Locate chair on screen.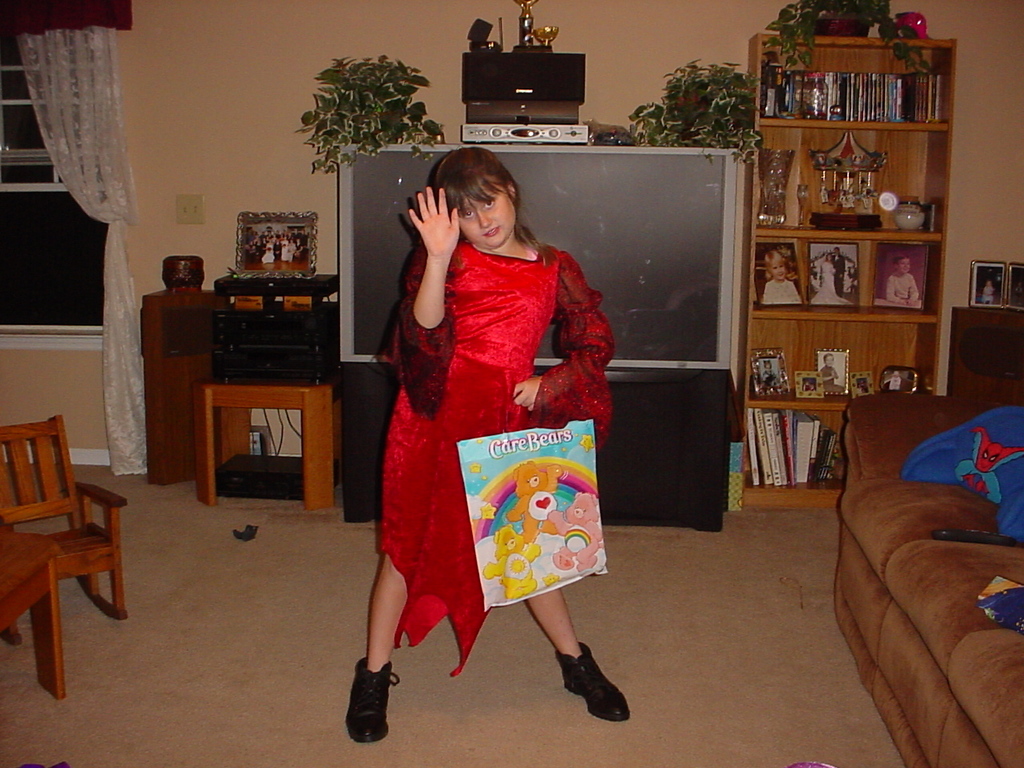
On screen at (x1=0, y1=412, x2=130, y2=630).
